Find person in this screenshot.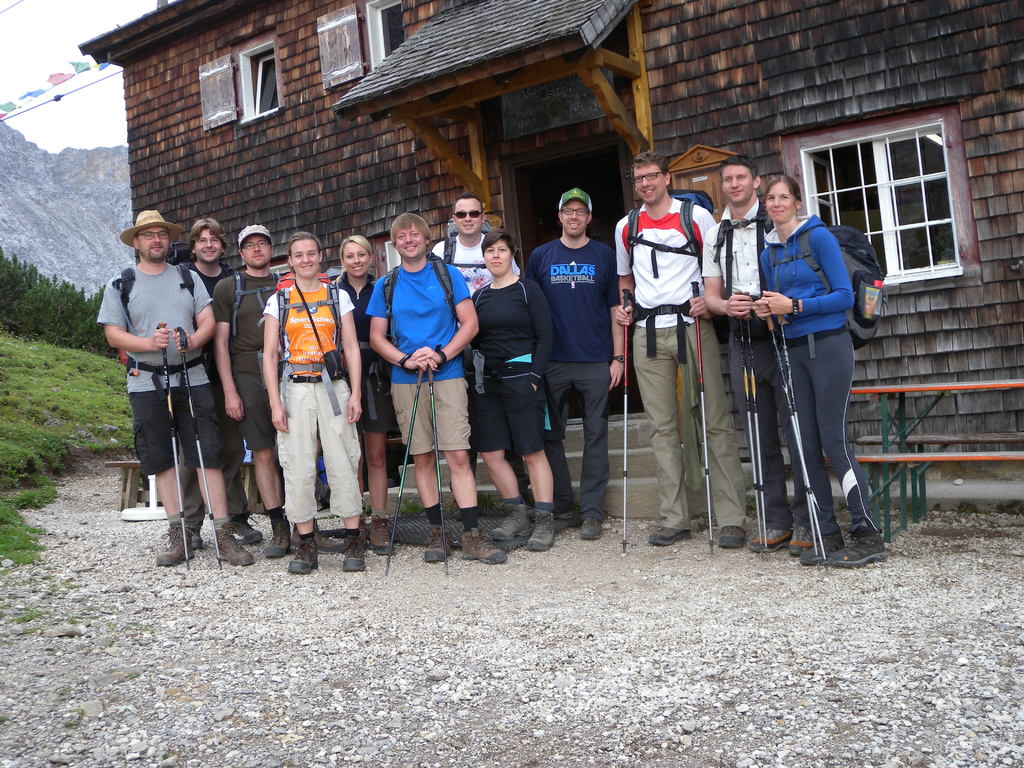
The bounding box for person is box(335, 234, 394, 556).
